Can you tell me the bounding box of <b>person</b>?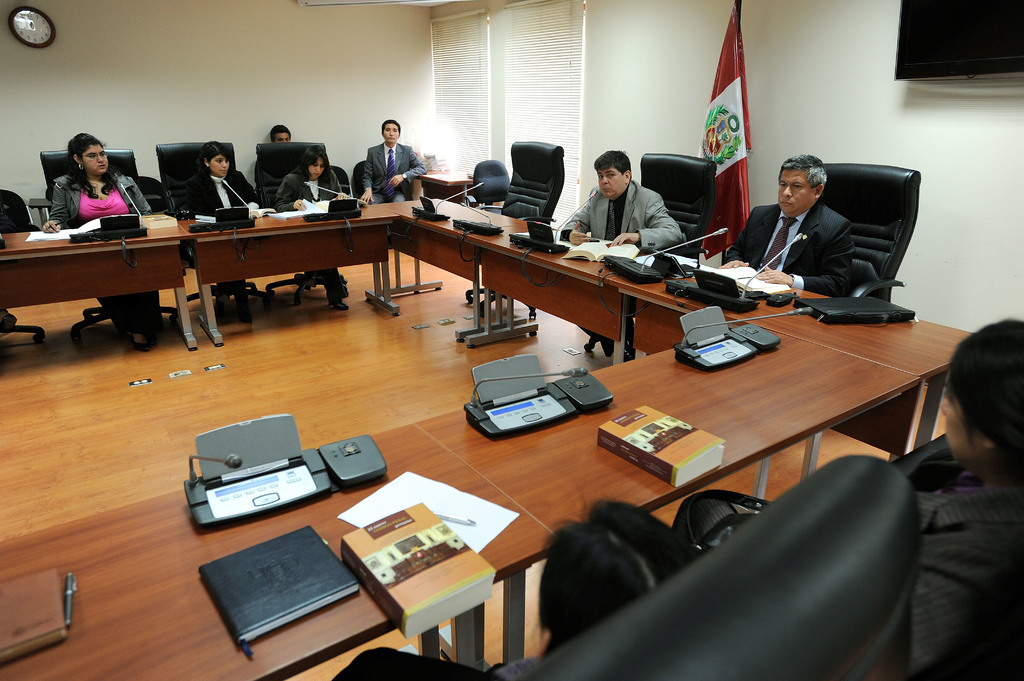
x1=42 y1=131 x2=164 y2=353.
